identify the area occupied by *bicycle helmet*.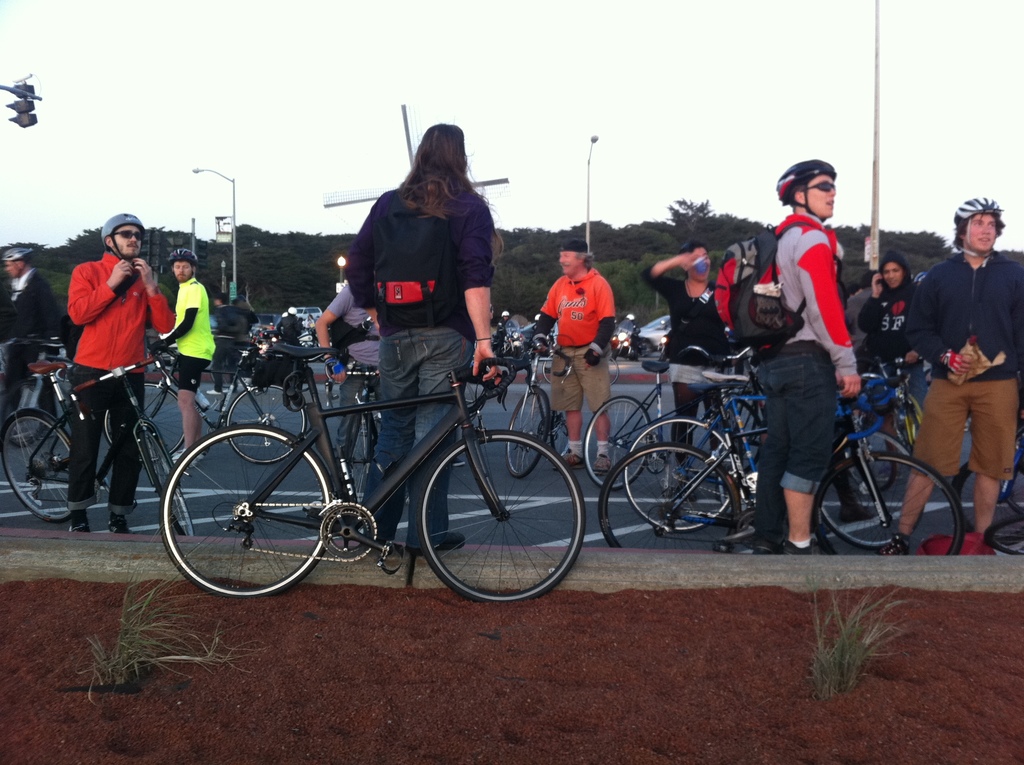
Area: pyautogui.locateOnScreen(960, 193, 1005, 229).
